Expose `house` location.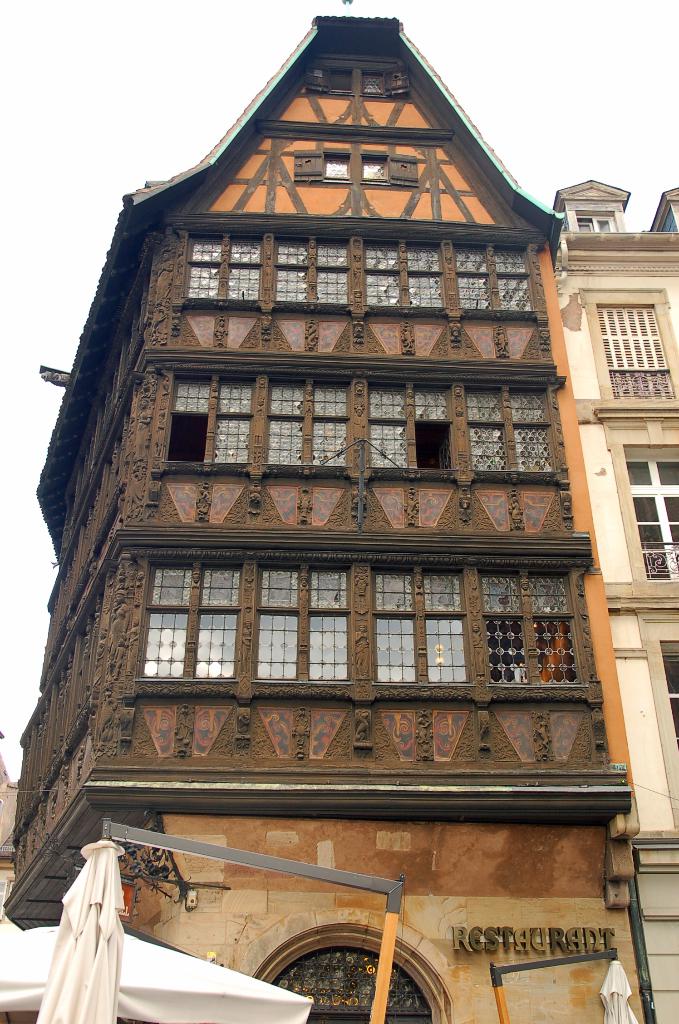
Exposed at box(554, 180, 678, 1023).
